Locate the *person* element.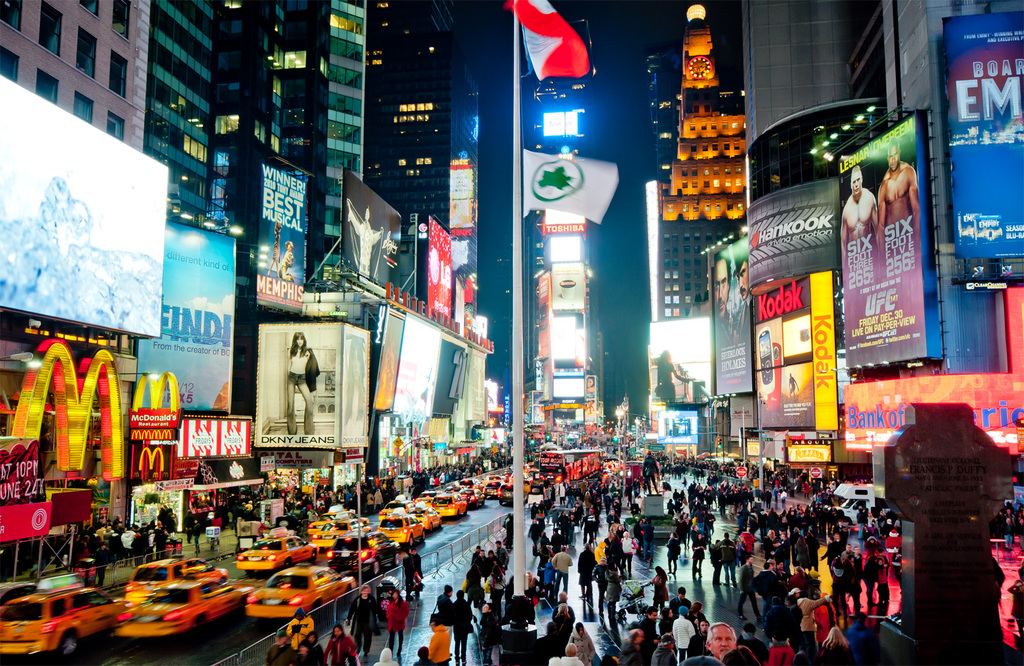
Element bbox: (355, 582, 371, 642).
